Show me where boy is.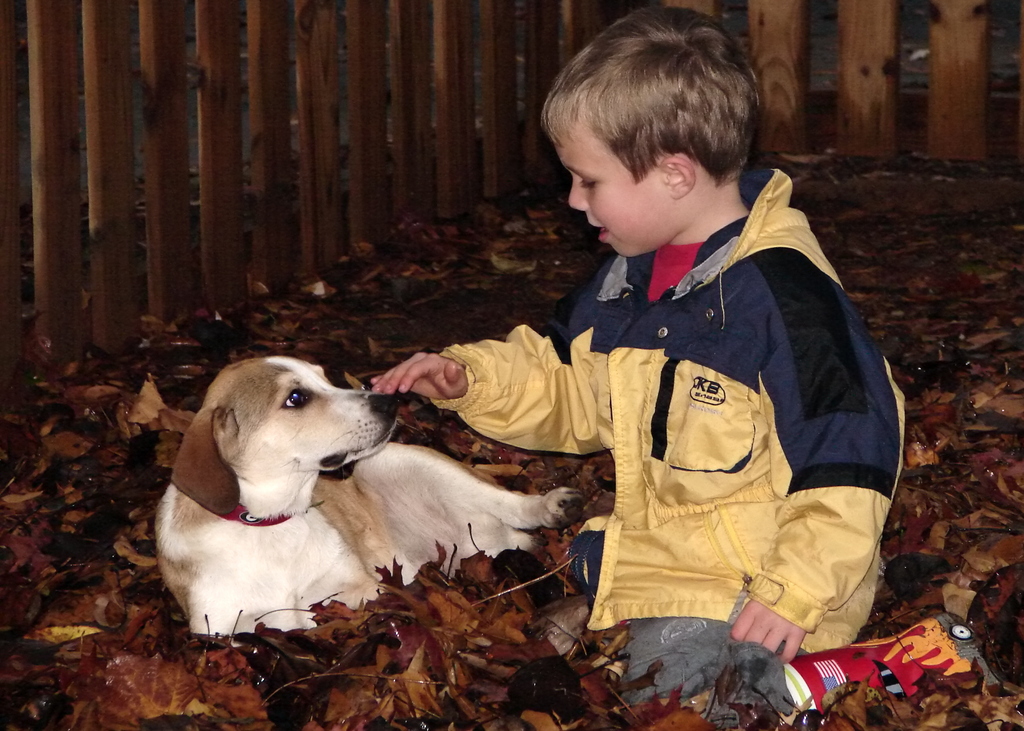
boy is at pyautogui.locateOnScreen(378, 11, 892, 670).
